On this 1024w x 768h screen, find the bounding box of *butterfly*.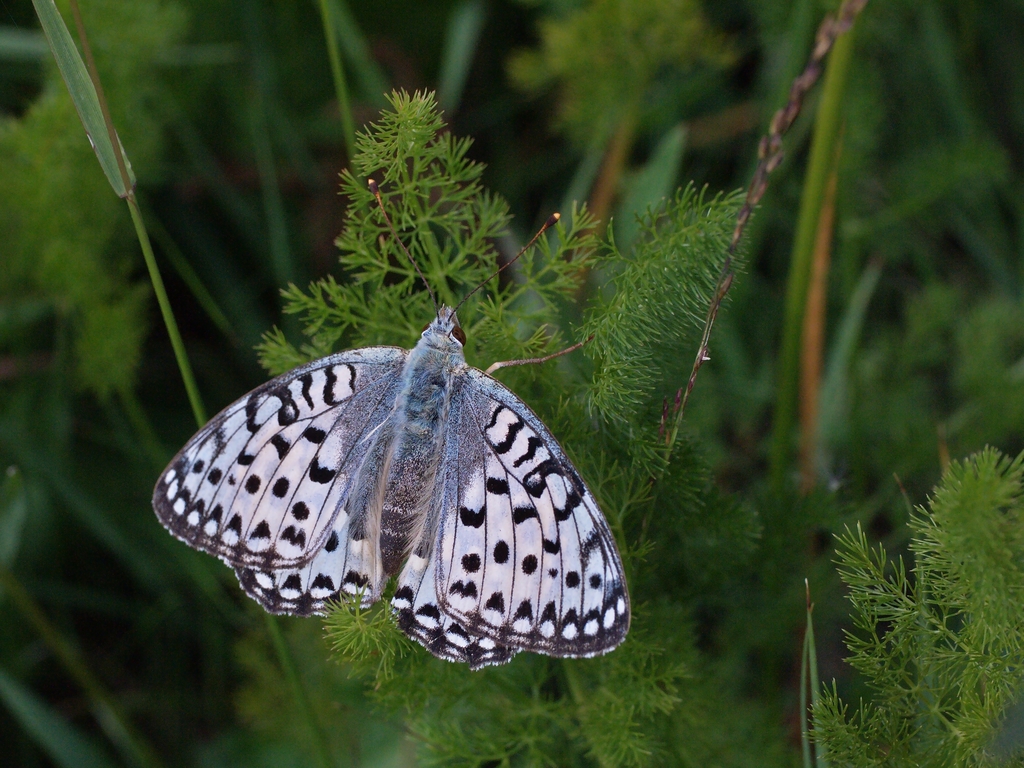
Bounding box: (x1=174, y1=206, x2=716, y2=667).
